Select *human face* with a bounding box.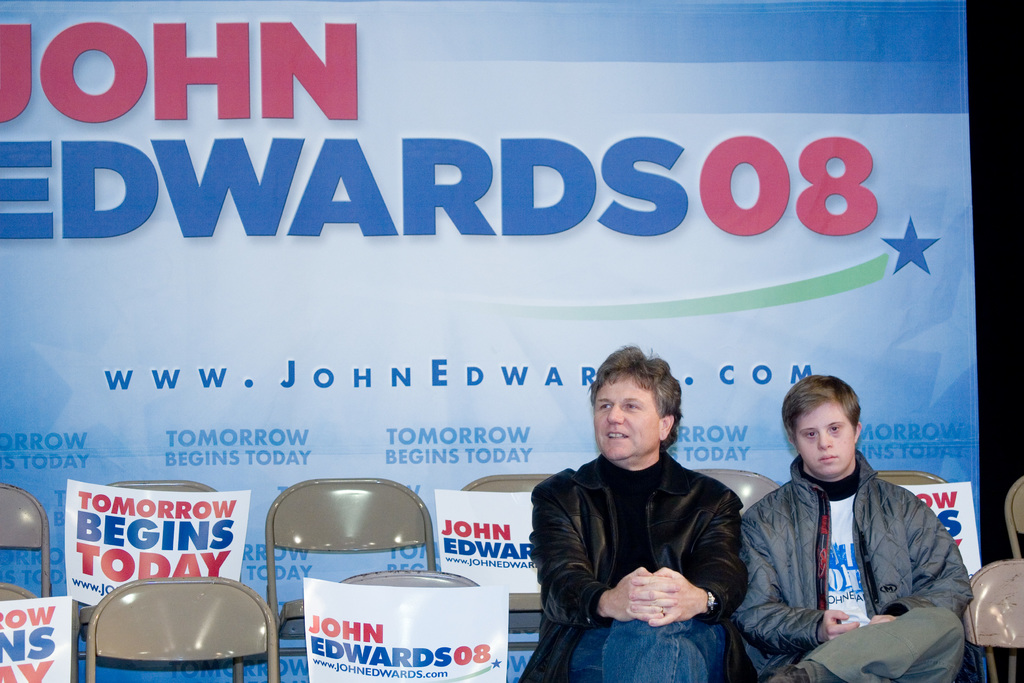
l=795, t=404, r=858, b=482.
